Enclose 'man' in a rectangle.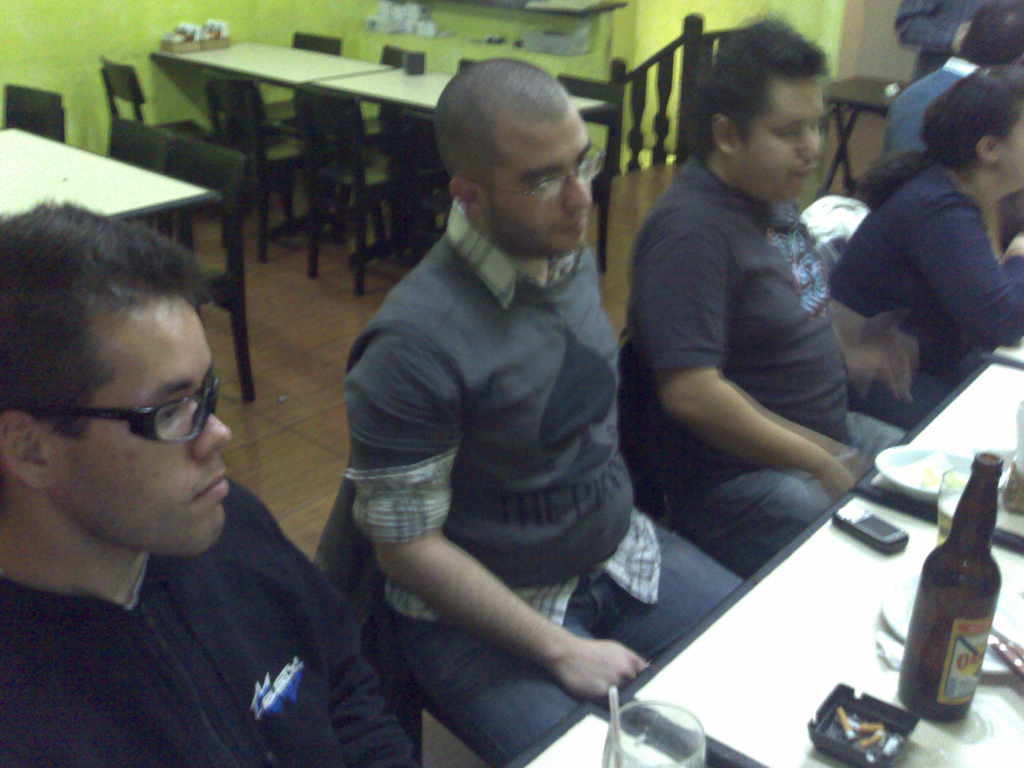
x1=2, y1=200, x2=419, y2=767.
